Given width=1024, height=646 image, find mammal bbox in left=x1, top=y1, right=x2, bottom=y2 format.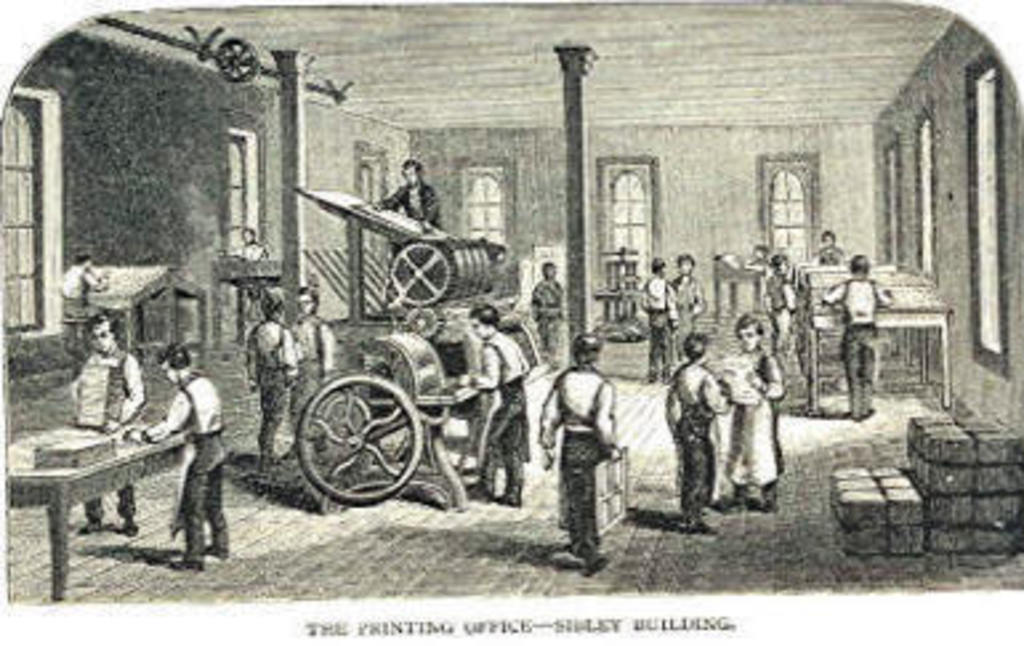
left=56, top=253, right=112, bottom=354.
